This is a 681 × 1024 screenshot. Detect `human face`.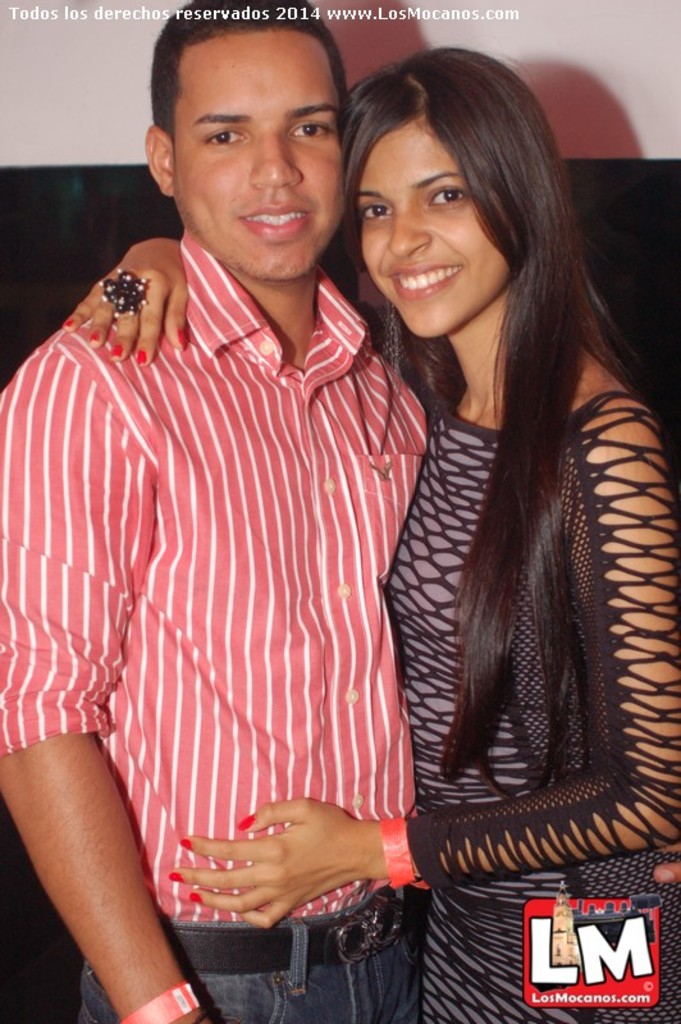
[x1=349, y1=109, x2=512, y2=342].
